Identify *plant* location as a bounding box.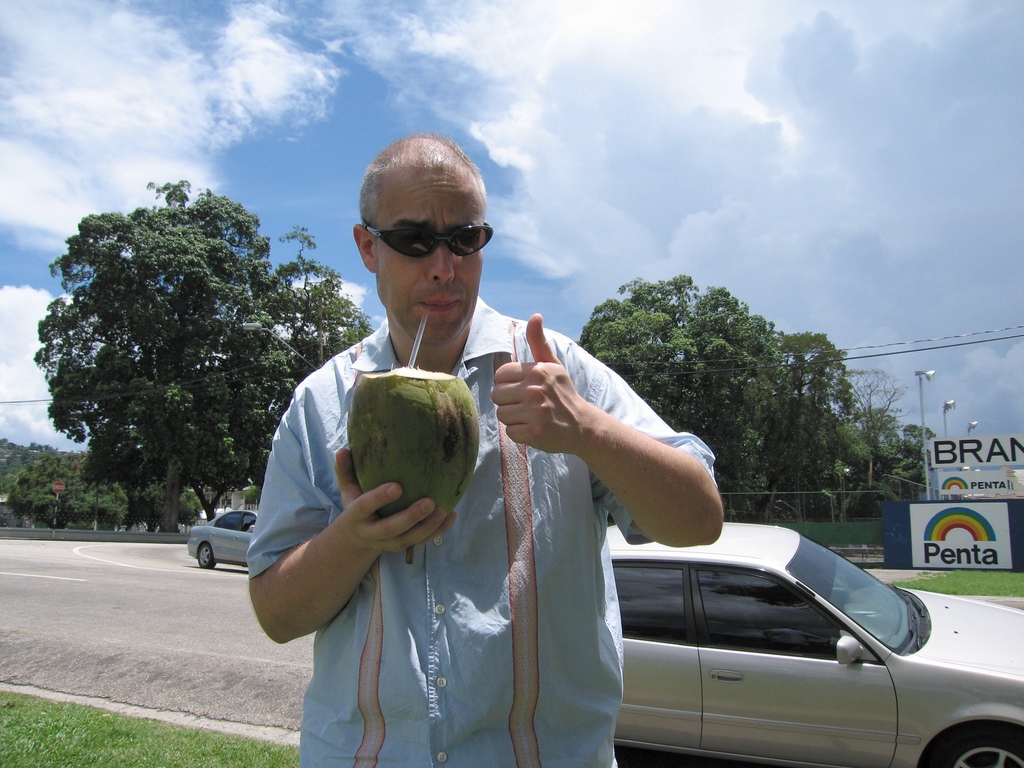
(left=897, top=569, right=1023, bottom=598).
